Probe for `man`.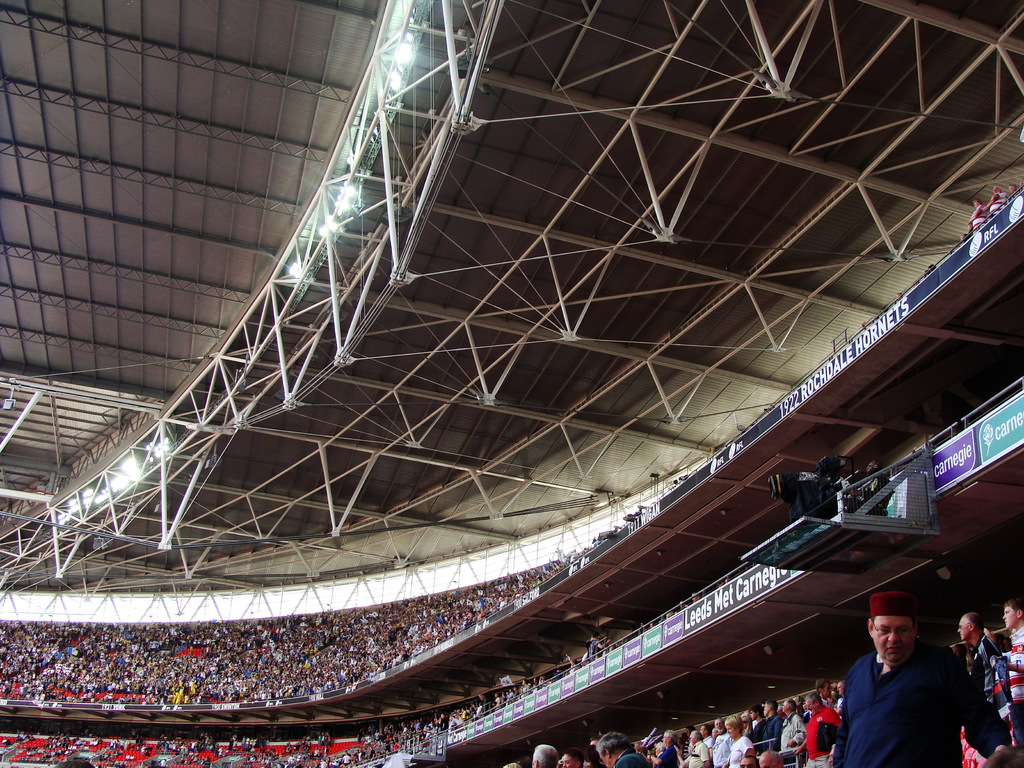
Probe result: [1001, 601, 1023, 720].
